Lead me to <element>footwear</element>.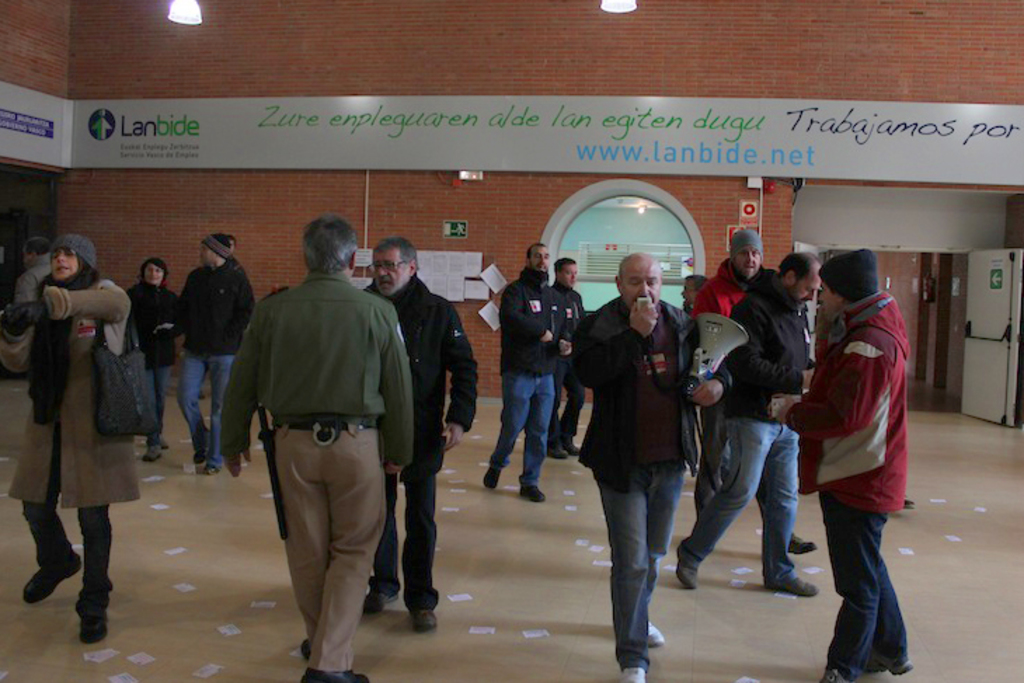
Lead to 140/450/163/463.
